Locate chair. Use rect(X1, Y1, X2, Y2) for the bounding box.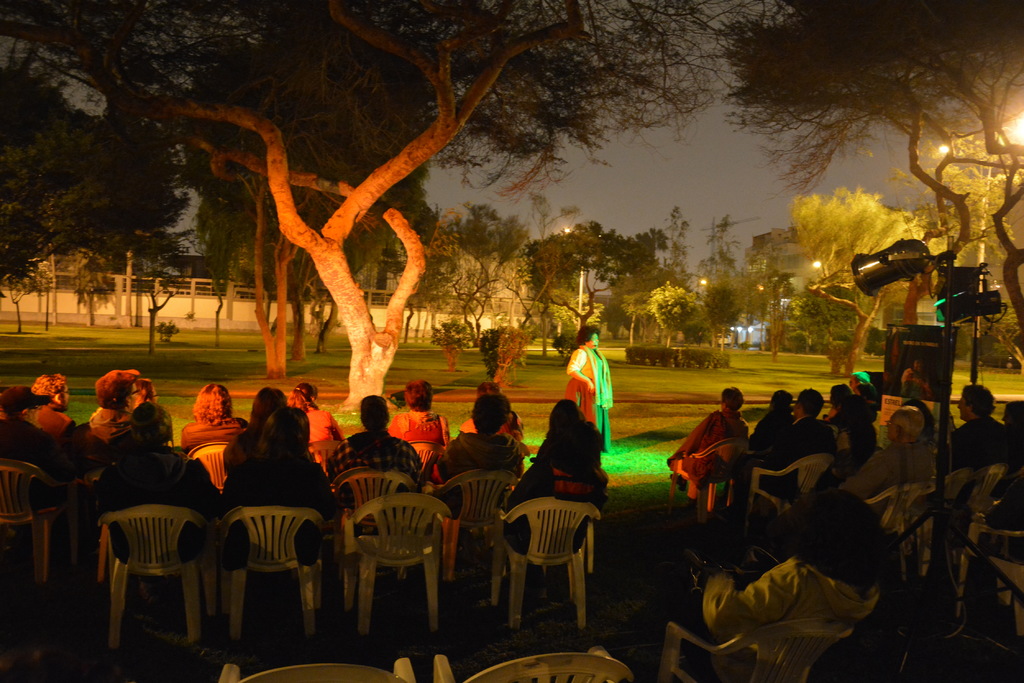
rect(184, 441, 228, 490).
